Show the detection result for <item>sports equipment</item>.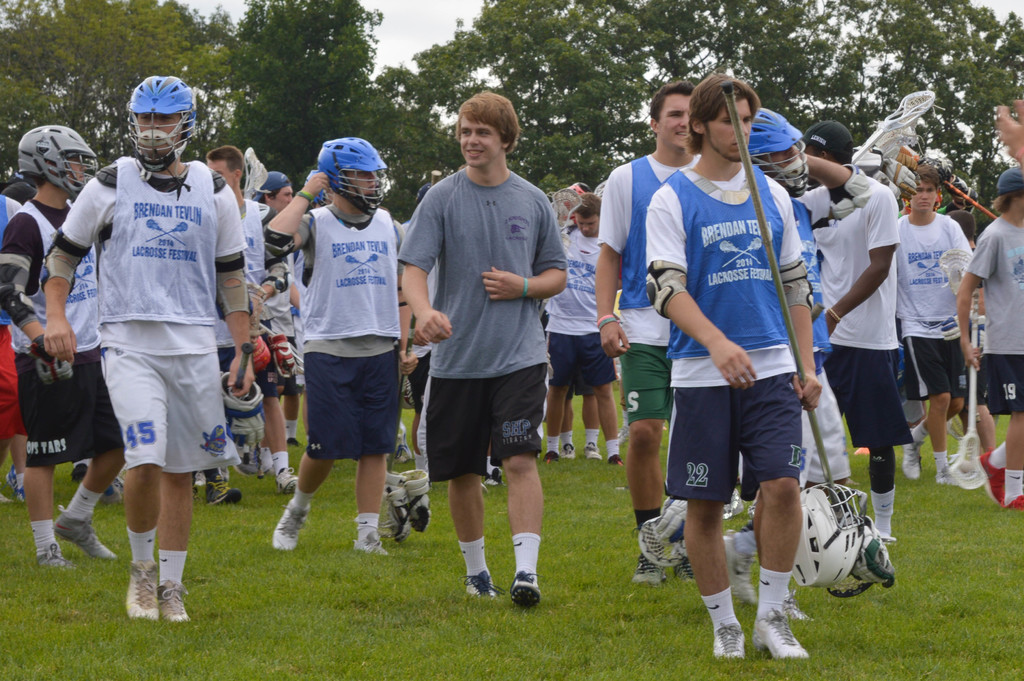
region(546, 188, 580, 245).
